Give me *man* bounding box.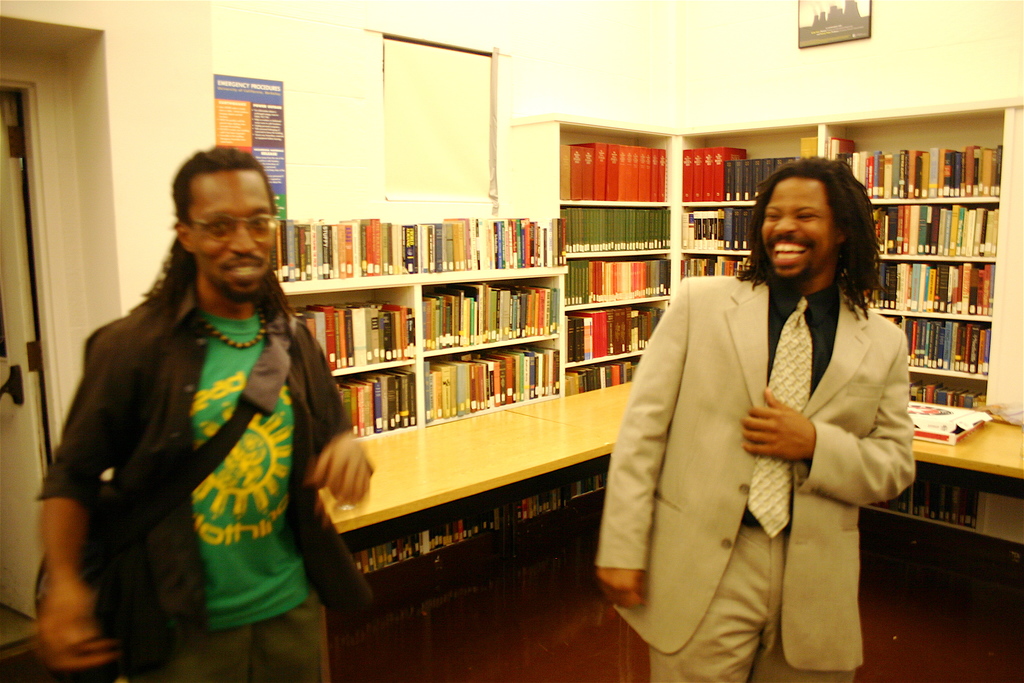
[x1=594, y1=157, x2=916, y2=682].
